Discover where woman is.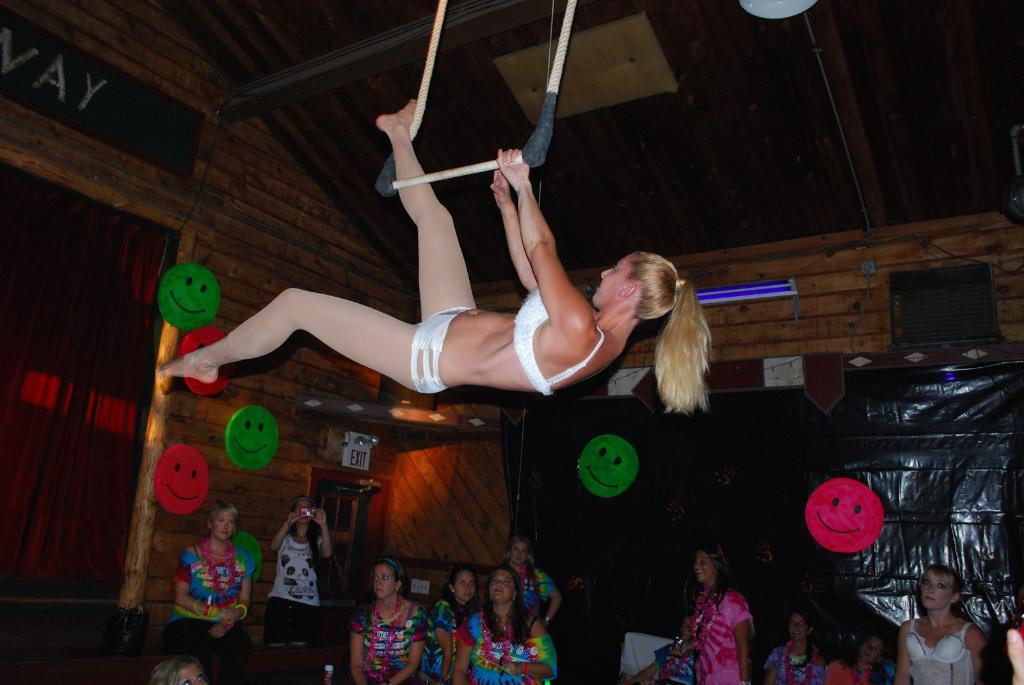
Discovered at x1=350, y1=555, x2=425, y2=678.
